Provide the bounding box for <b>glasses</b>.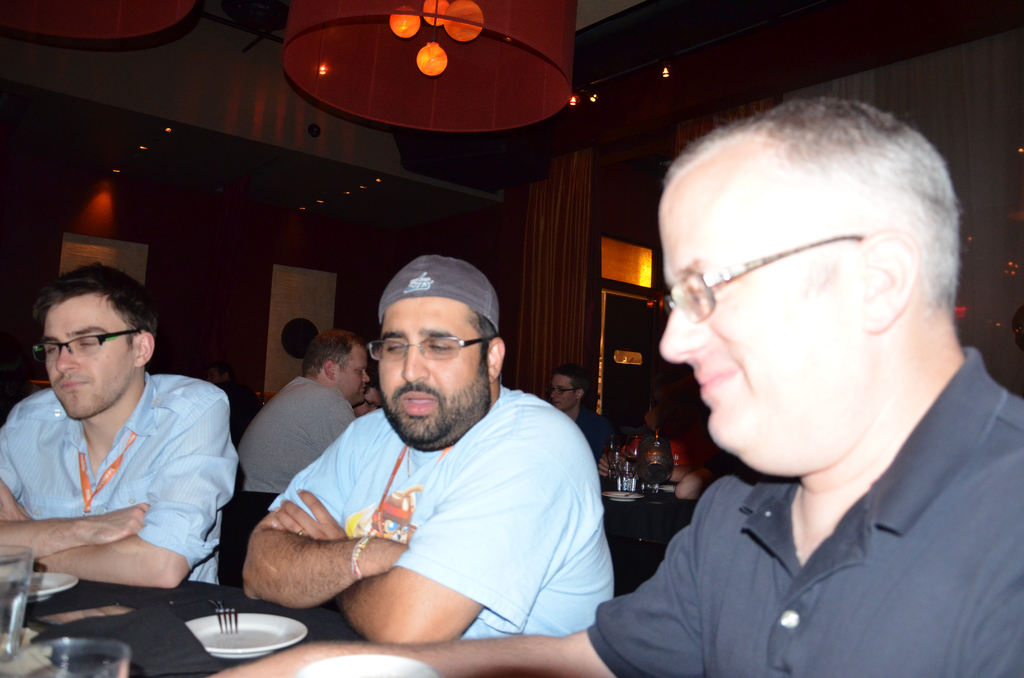
locate(366, 336, 490, 362).
